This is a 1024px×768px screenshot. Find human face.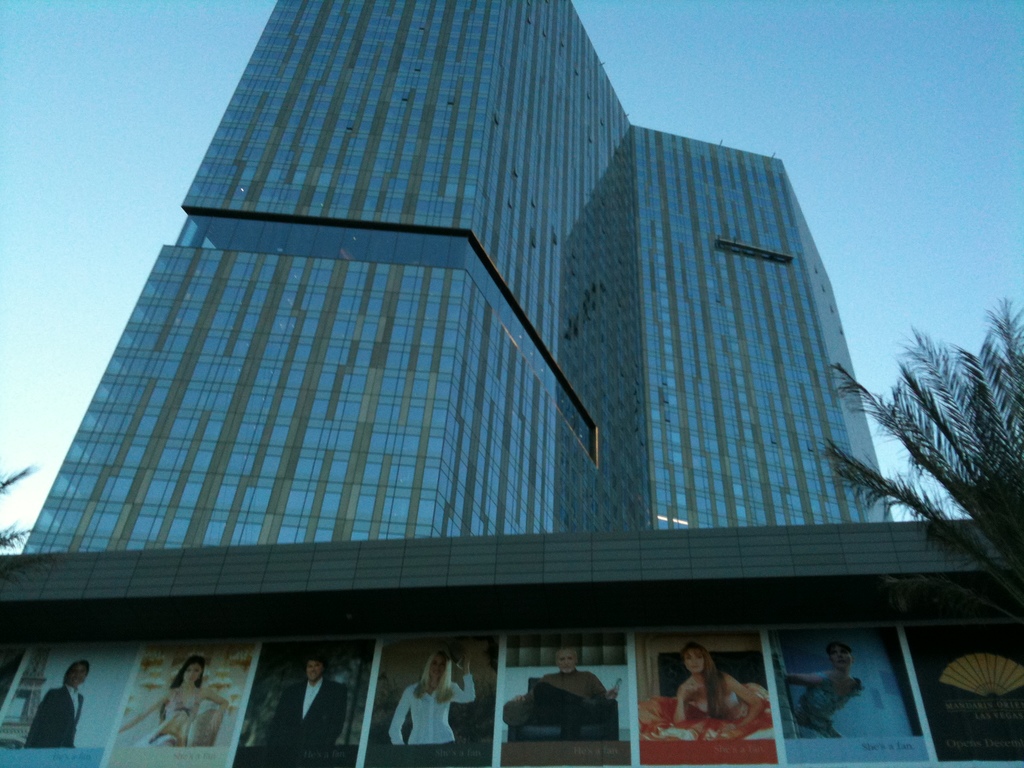
Bounding box: select_region(554, 647, 575, 672).
